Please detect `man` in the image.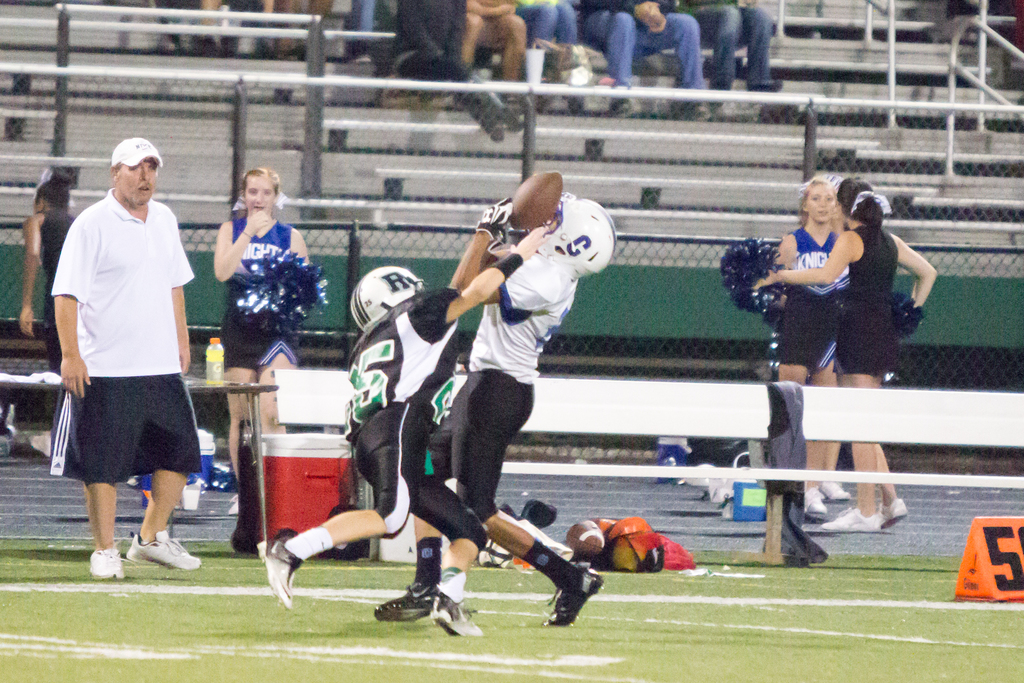
[left=42, top=131, right=210, bottom=585].
